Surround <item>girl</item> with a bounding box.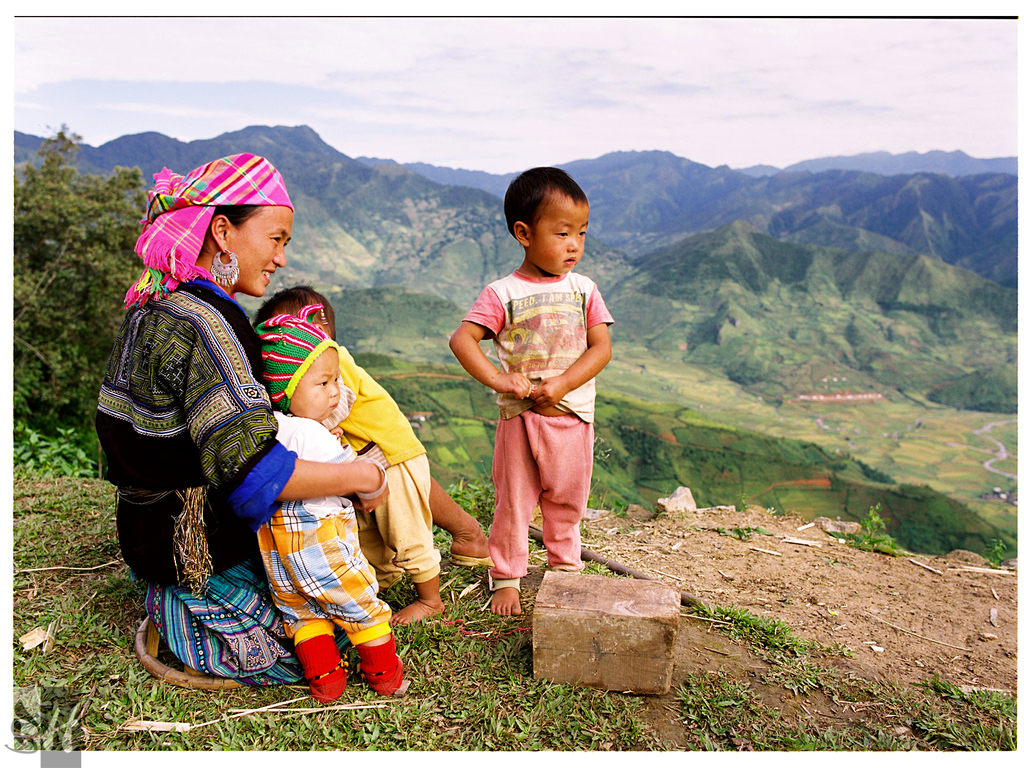
l=253, t=309, r=413, b=698.
